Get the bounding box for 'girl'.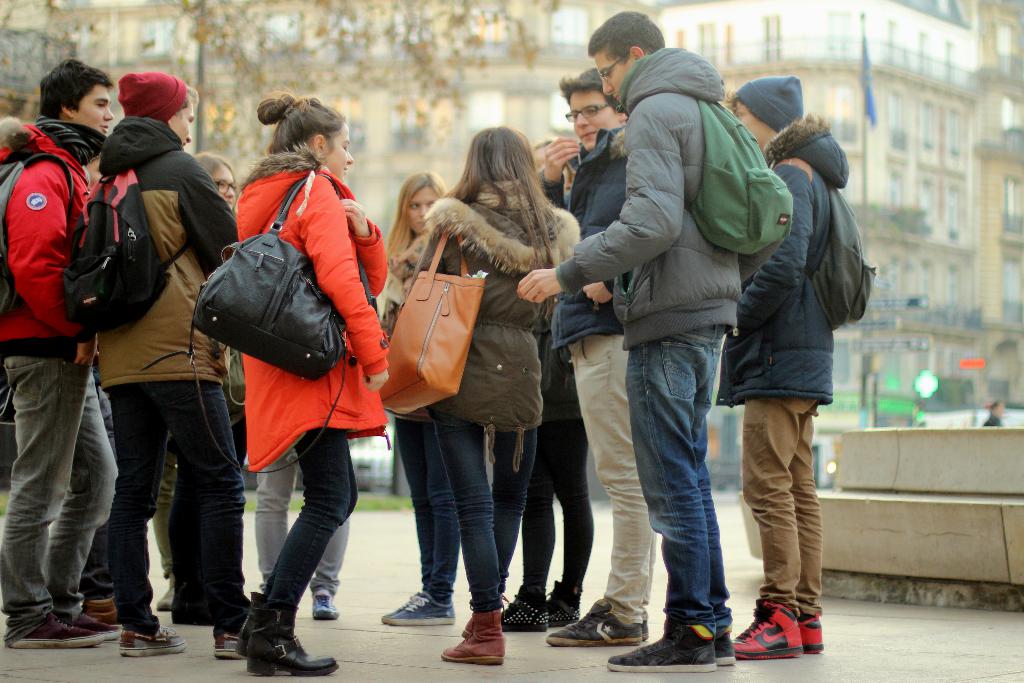
bbox=[246, 97, 389, 675].
